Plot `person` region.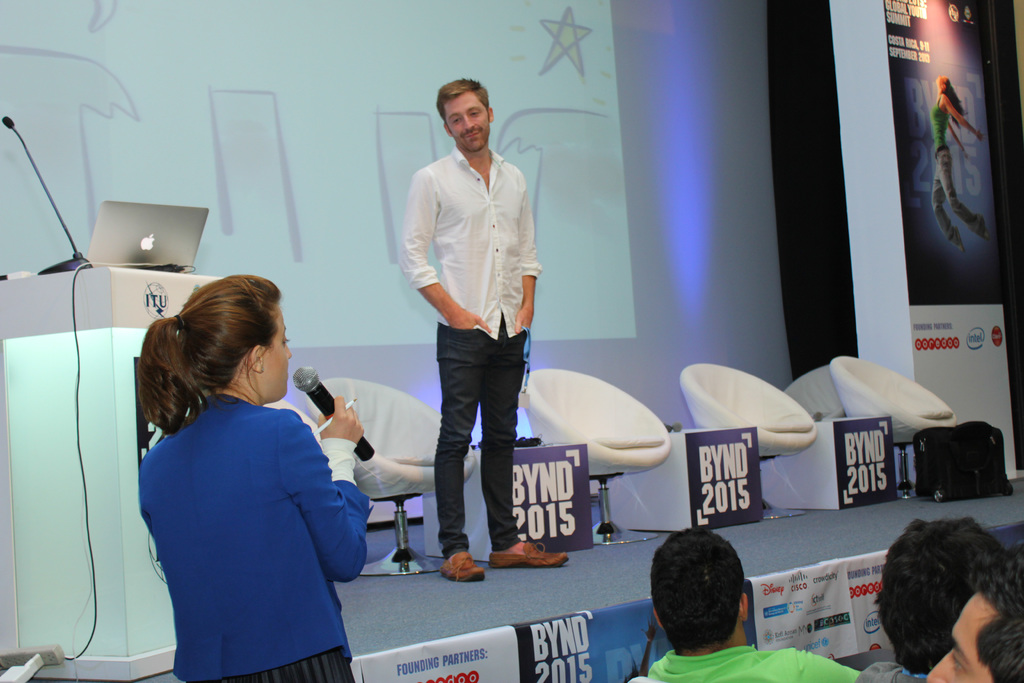
Plotted at (624, 530, 866, 682).
